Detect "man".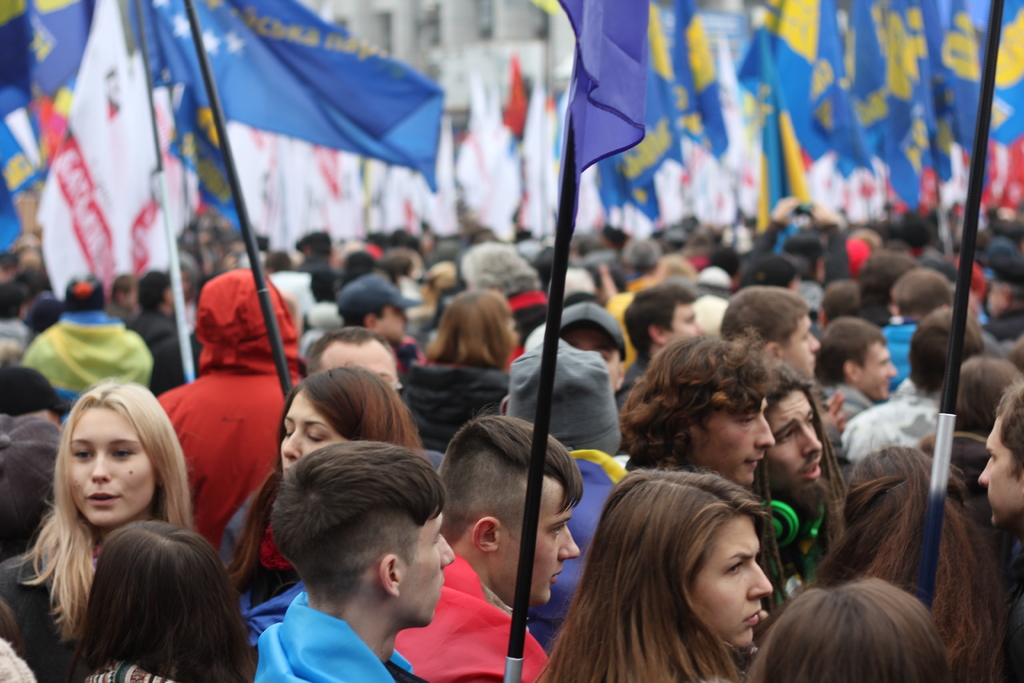
Detected at 873 263 988 393.
